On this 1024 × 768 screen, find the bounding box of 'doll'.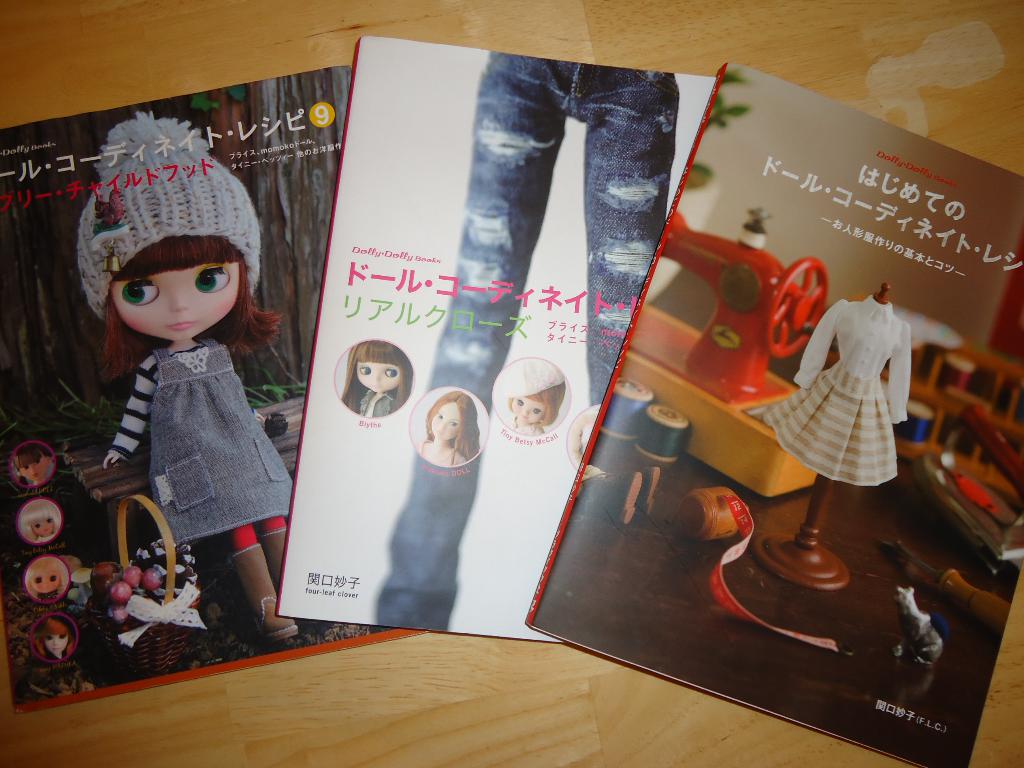
Bounding box: bbox=(48, 113, 292, 599).
